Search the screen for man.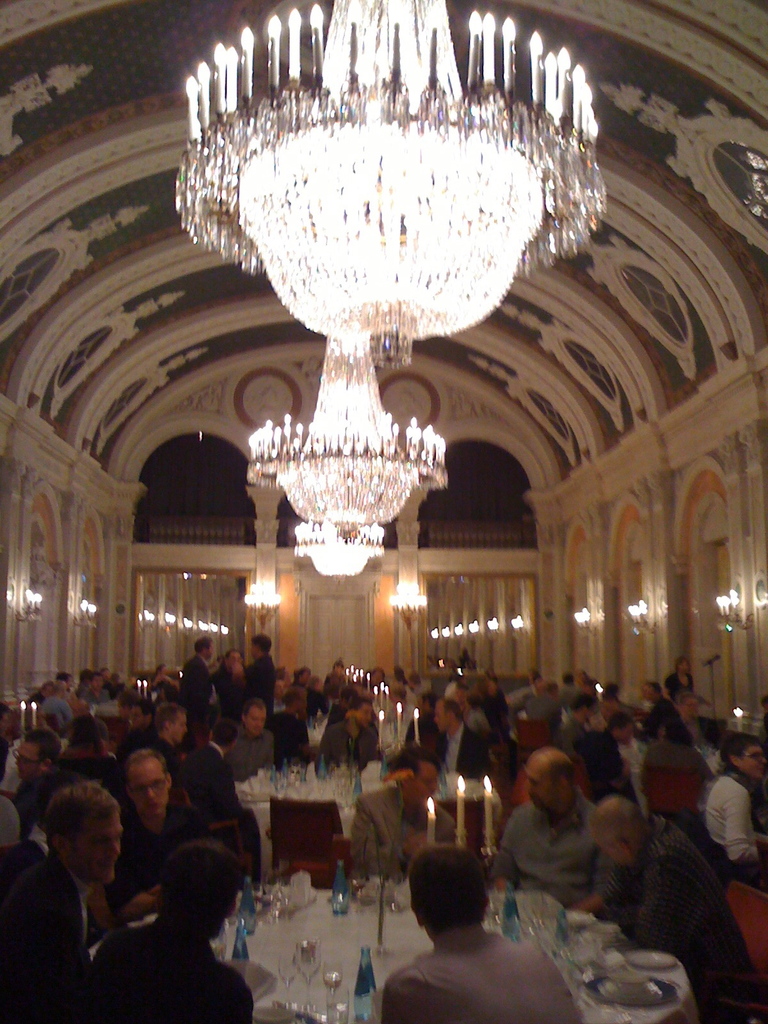
Found at crop(232, 693, 280, 779).
